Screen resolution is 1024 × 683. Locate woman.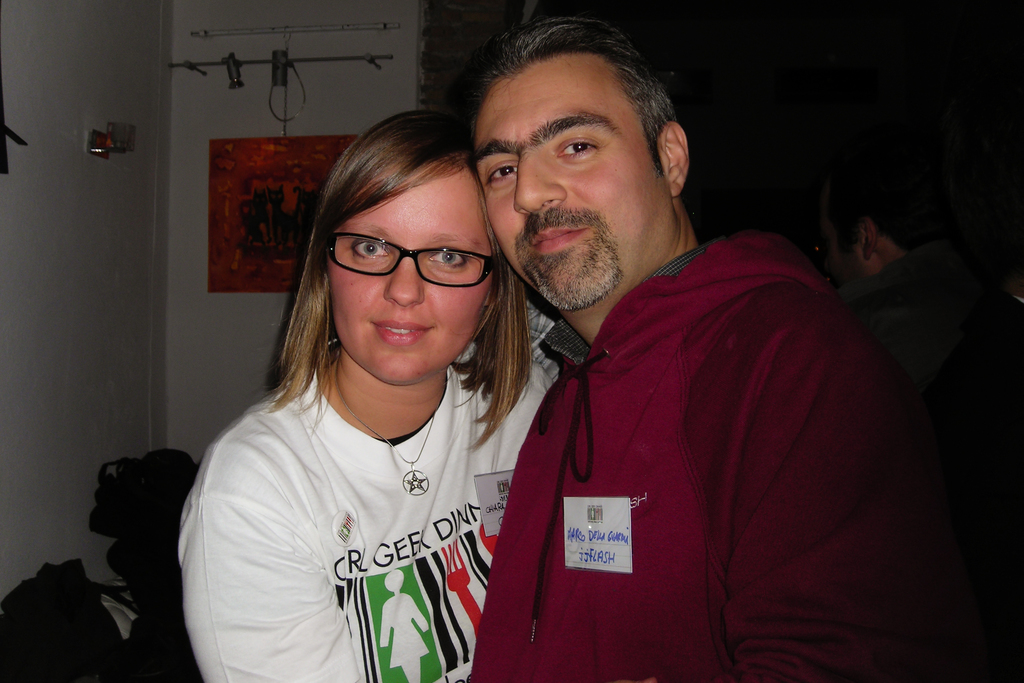
[164,94,555,682].
